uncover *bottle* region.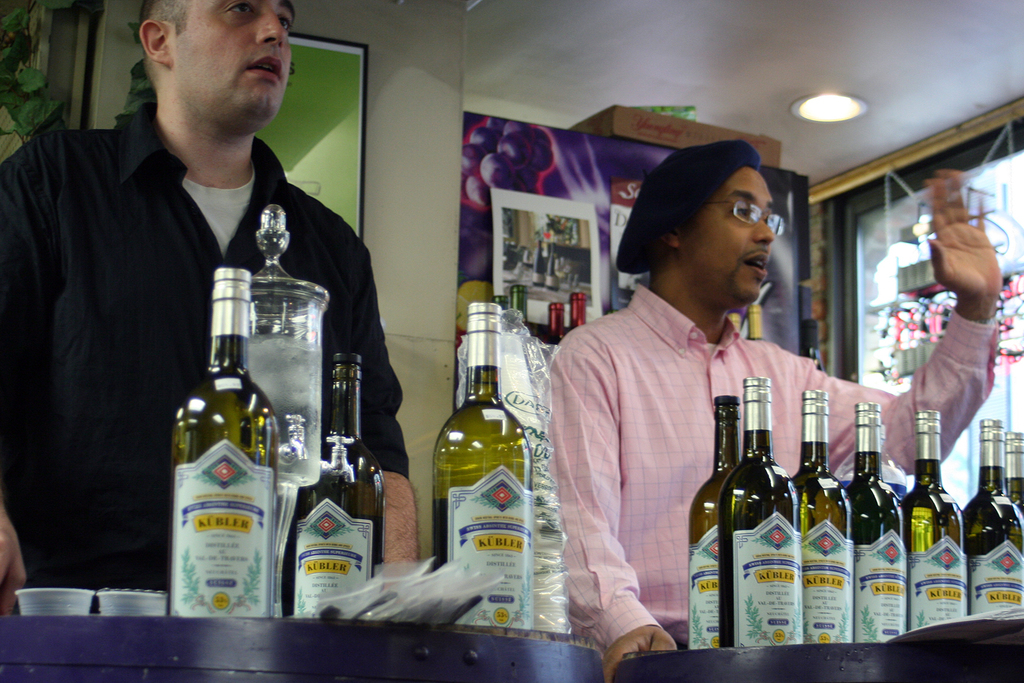
Uncovered: {"x1": 160, "y1": 253, "x2": 276, "y2": 616}.
